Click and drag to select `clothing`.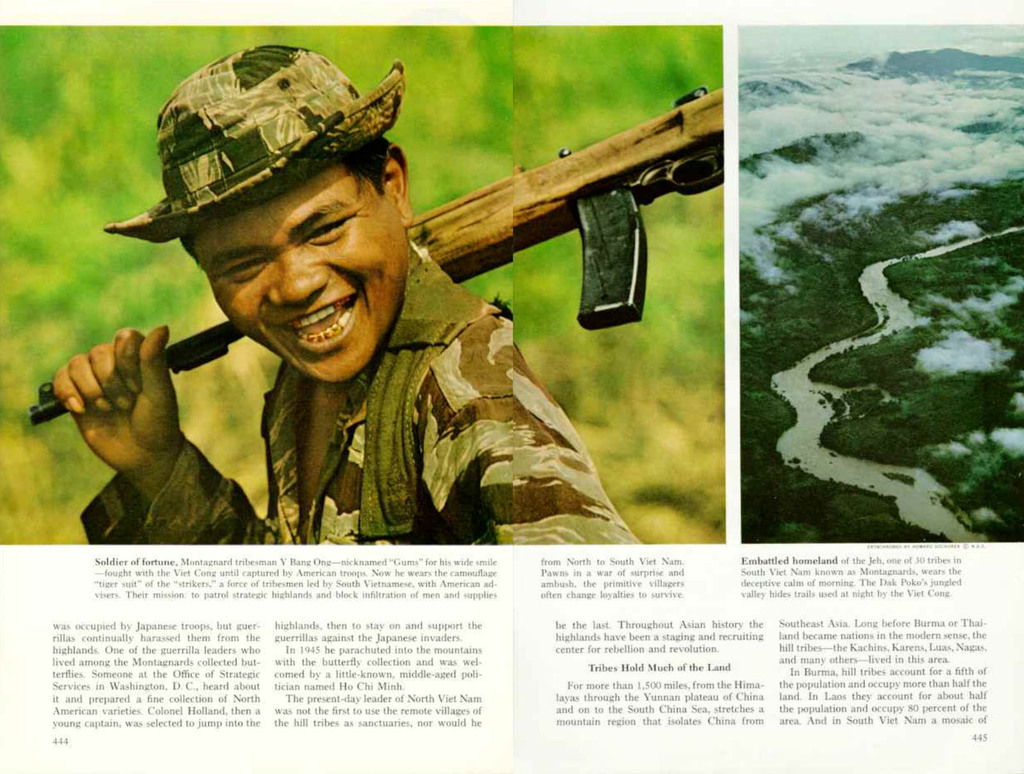
Selection: locate(70, 232, 655, 544).
